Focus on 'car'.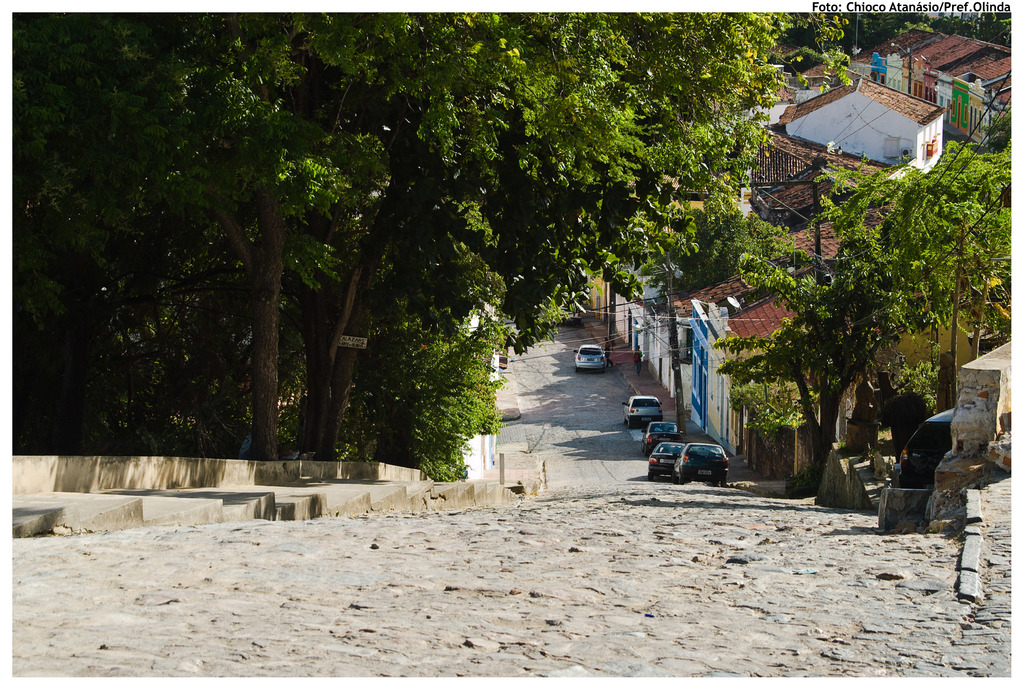
Focused at BBox(668, 441, 731, 482).
